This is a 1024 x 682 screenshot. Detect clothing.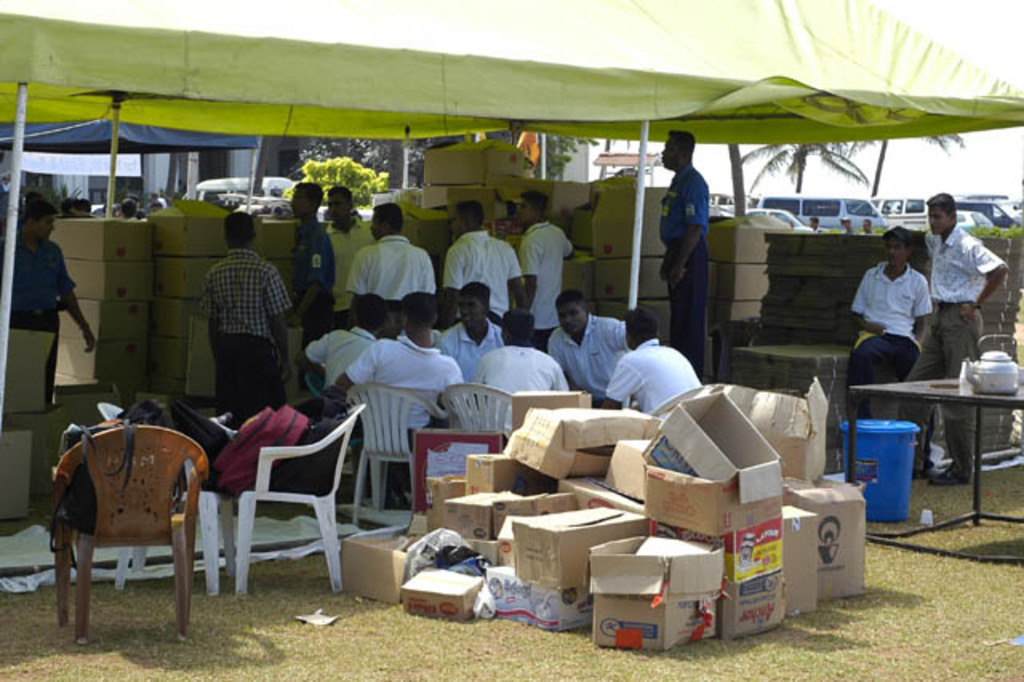
{"x1": 294, "y1": 207, "x2": 341, "y2": 336}.
